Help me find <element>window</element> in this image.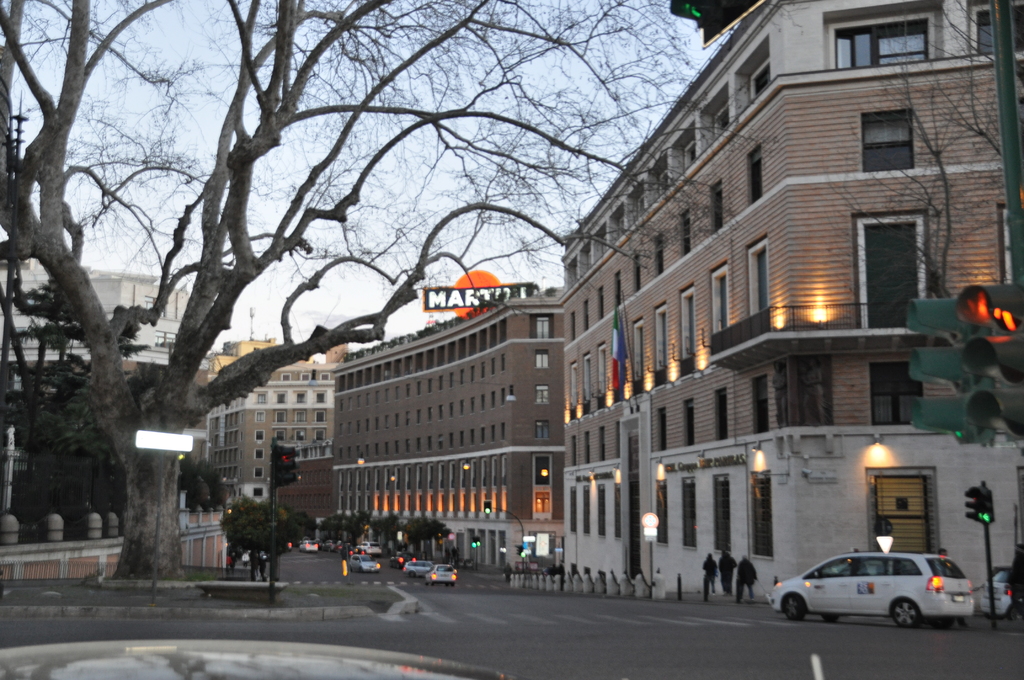
Found it: bbox=[536, 421, 552, 445].
